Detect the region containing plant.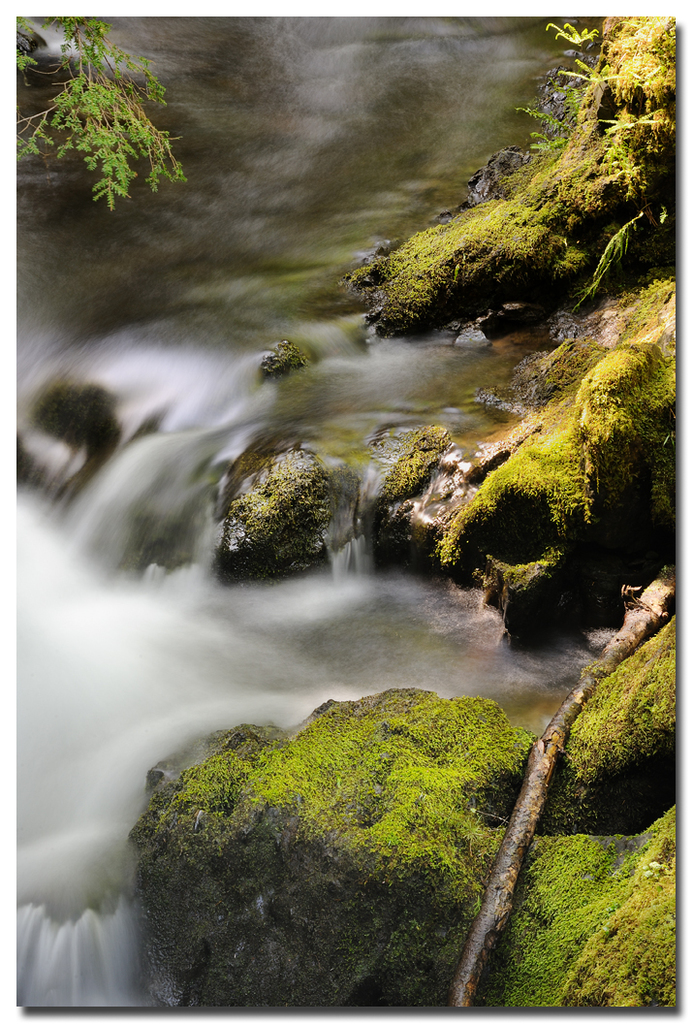
385,427,434,510.
